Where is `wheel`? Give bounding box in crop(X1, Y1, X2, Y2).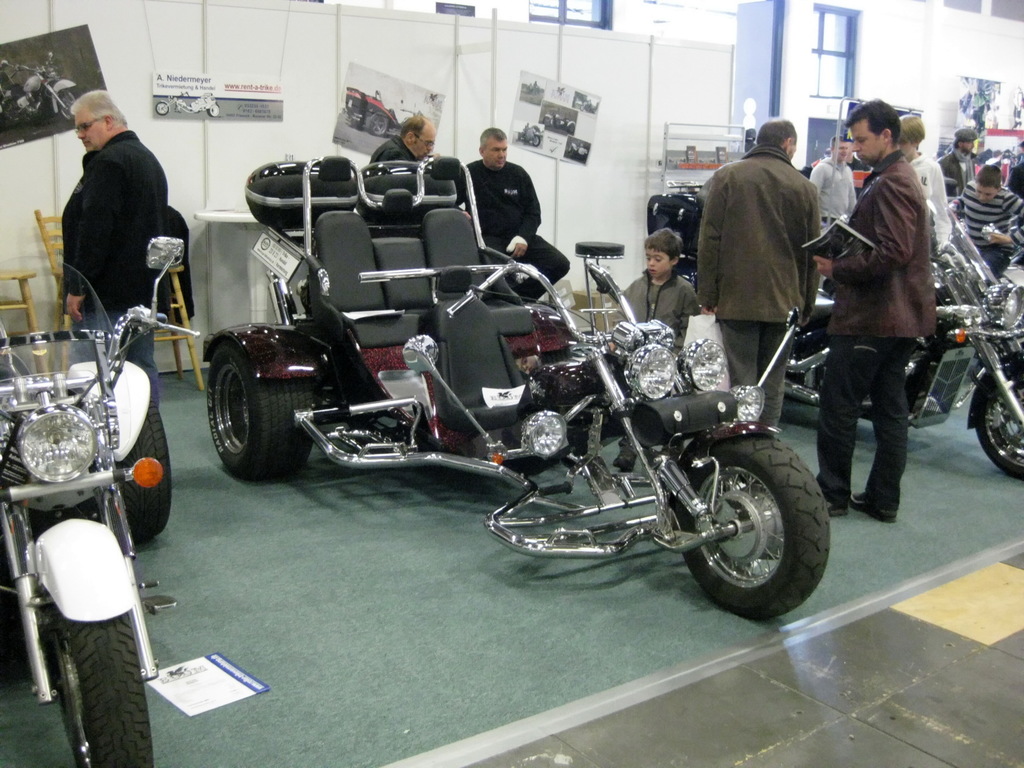
crop(115, 400, 173, 543).
